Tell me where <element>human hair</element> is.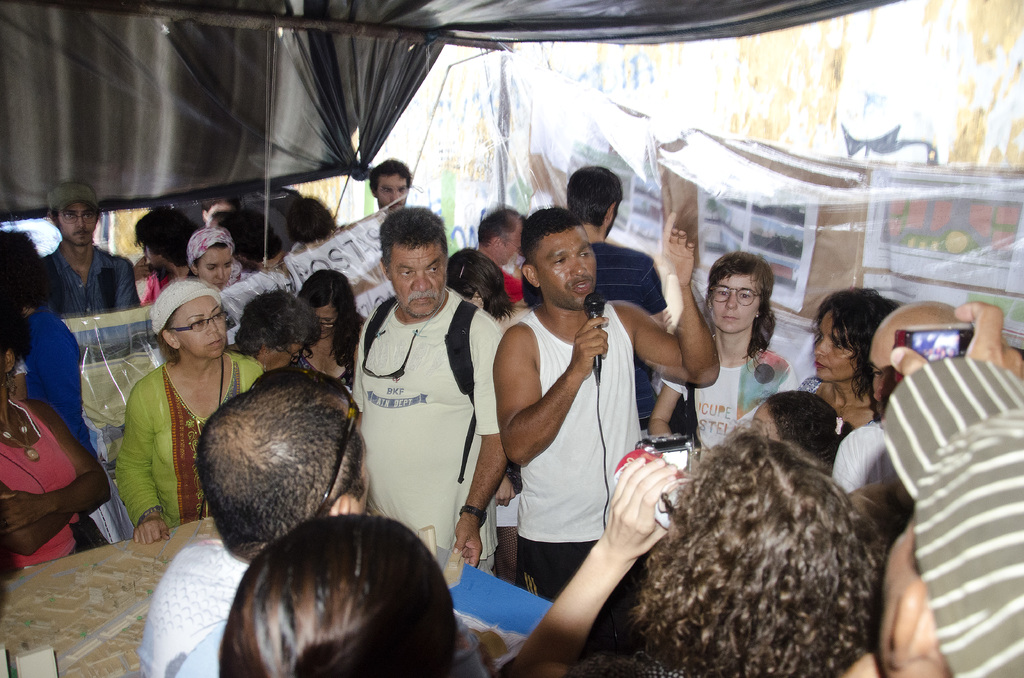
<element>human hair</element> is at [x1=285, y1=197, x2=343, y2=246].
